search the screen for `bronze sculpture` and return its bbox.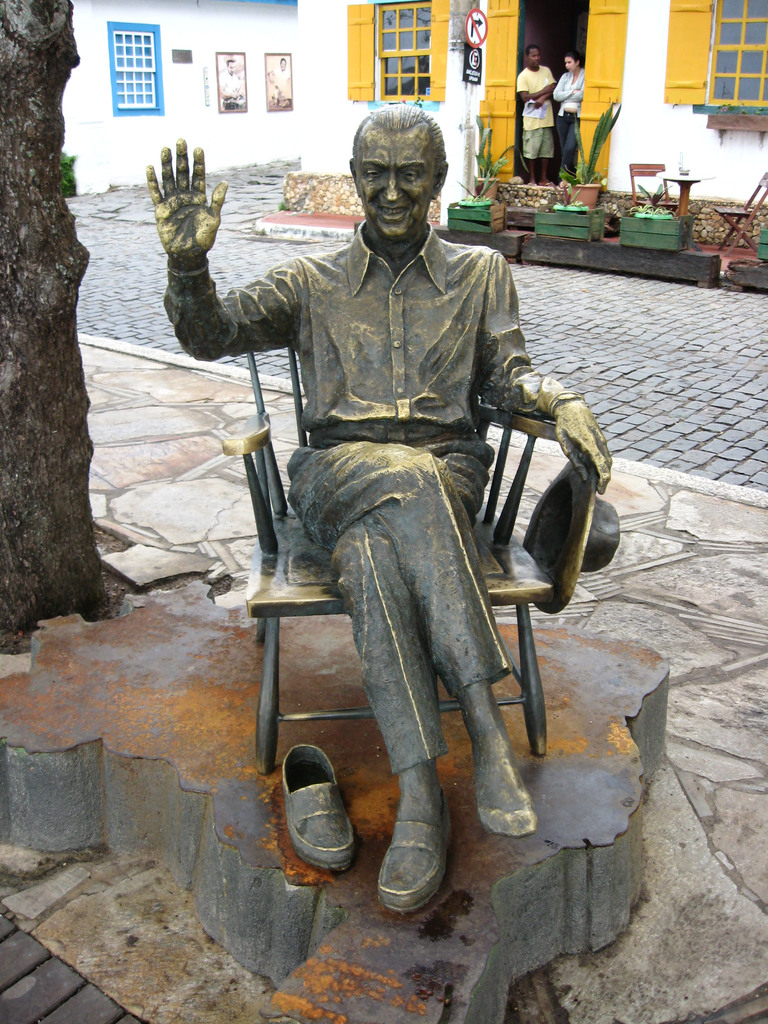
Found: 140:108:623:911.
